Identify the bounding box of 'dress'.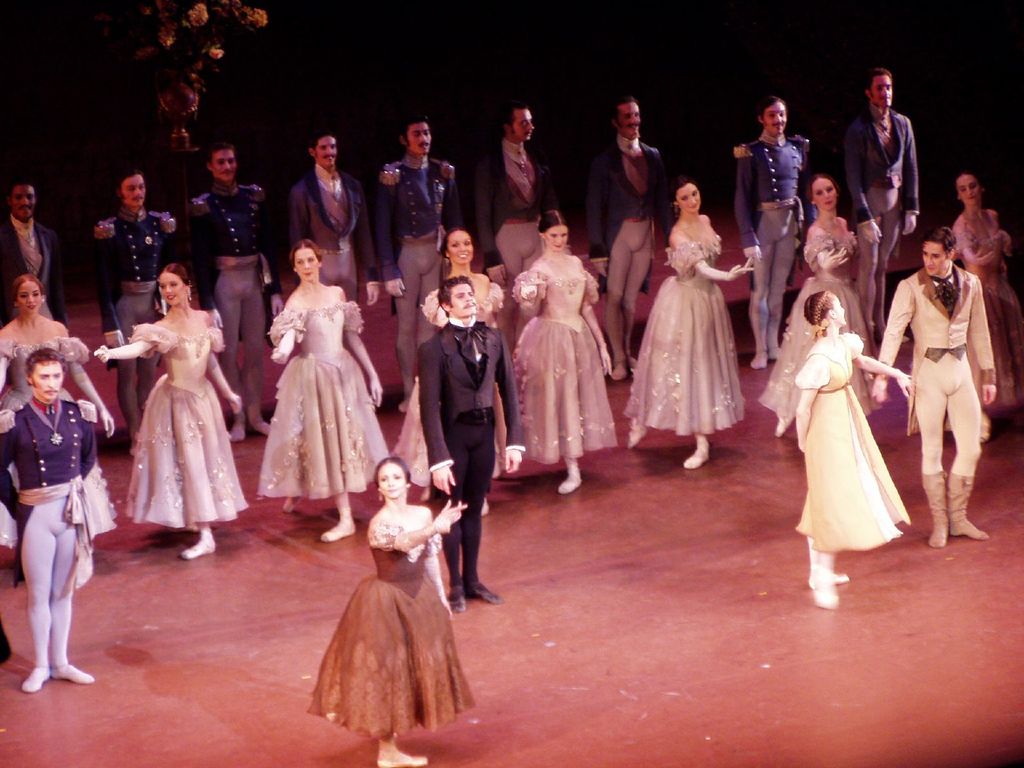
region(0, 339, 121, 537).
